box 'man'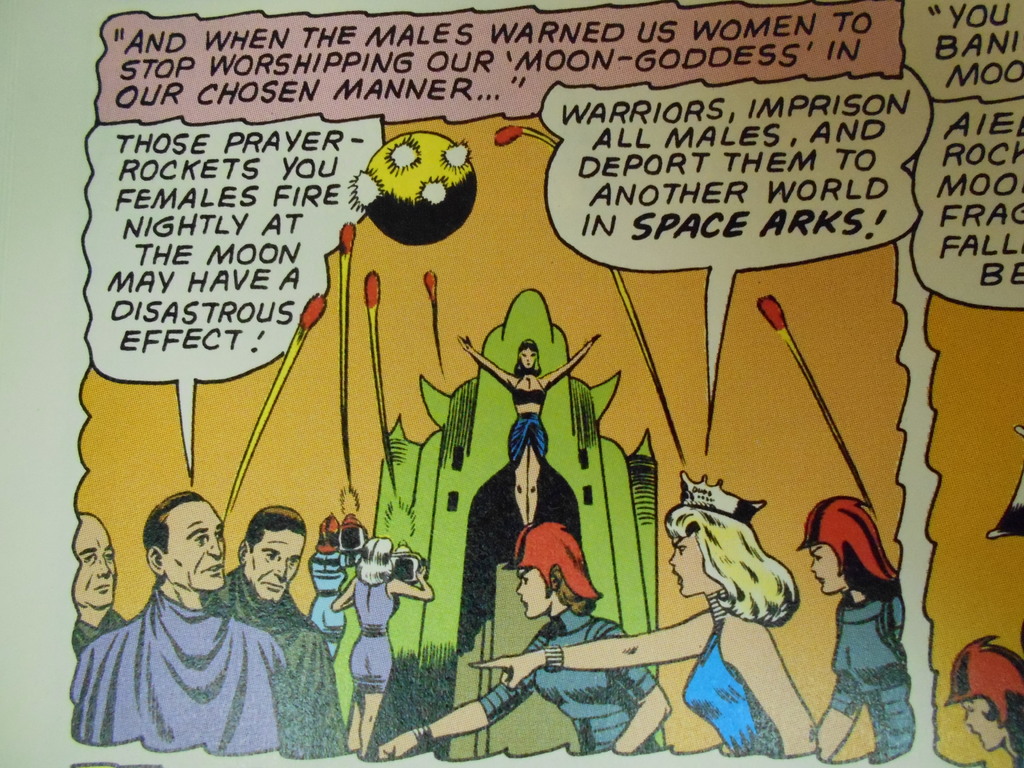
(80, 500, 284, 728)
